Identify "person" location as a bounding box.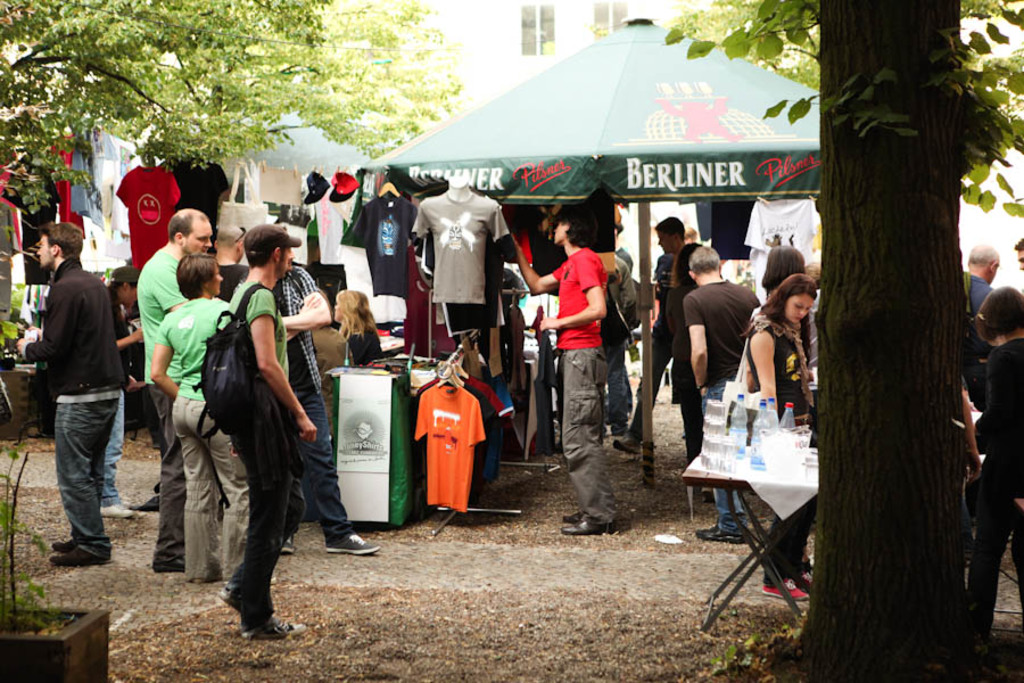
x1=96 y1=261 x2=142 y2=521.
